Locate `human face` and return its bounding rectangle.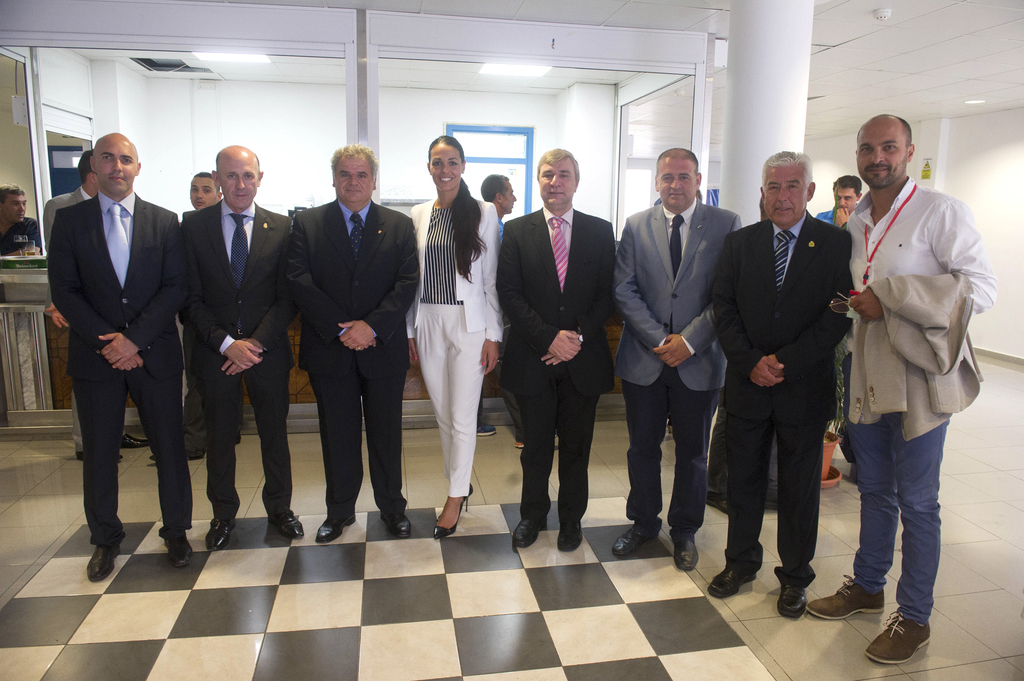
504/181/516/214.
